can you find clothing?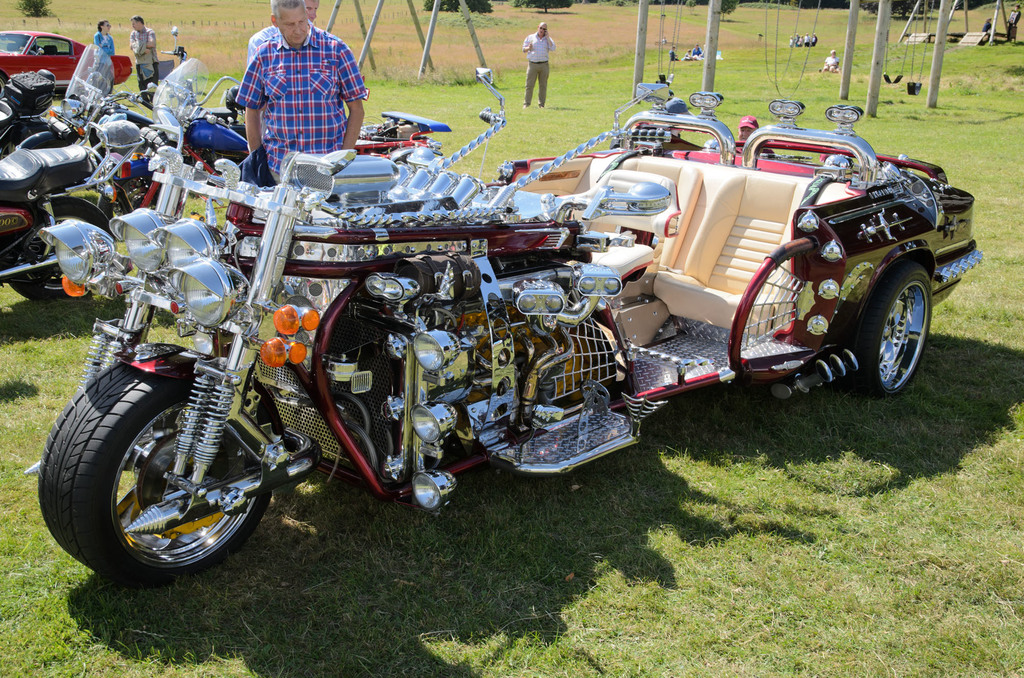
Yes, bounding box: 804/36/808/46.
